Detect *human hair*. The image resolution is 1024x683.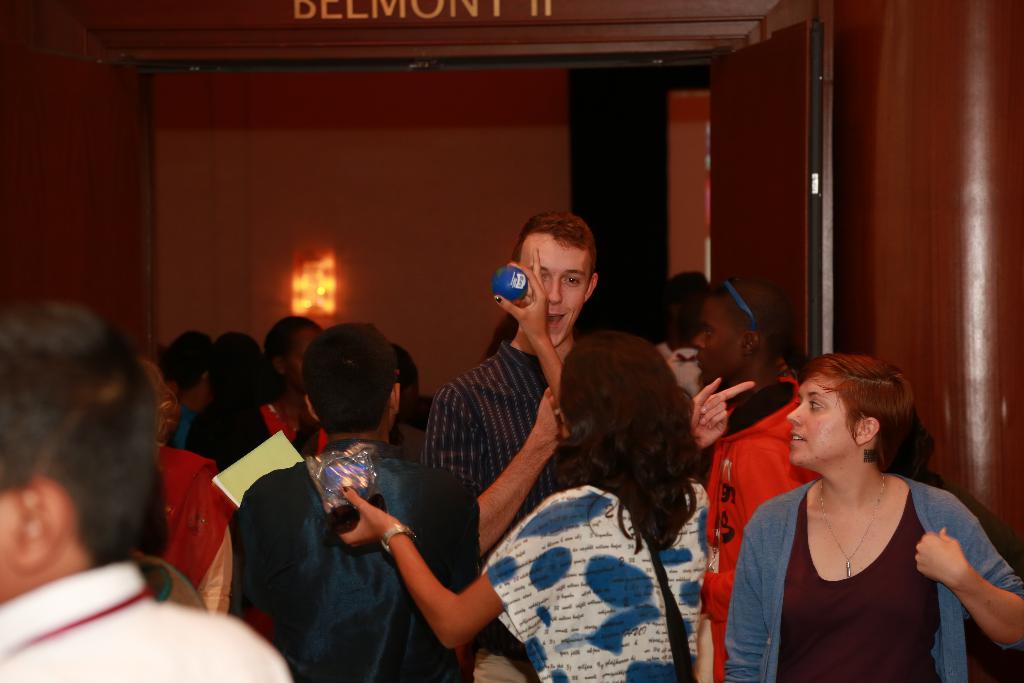
(left=208, top=333, right=276, bottom=420).
